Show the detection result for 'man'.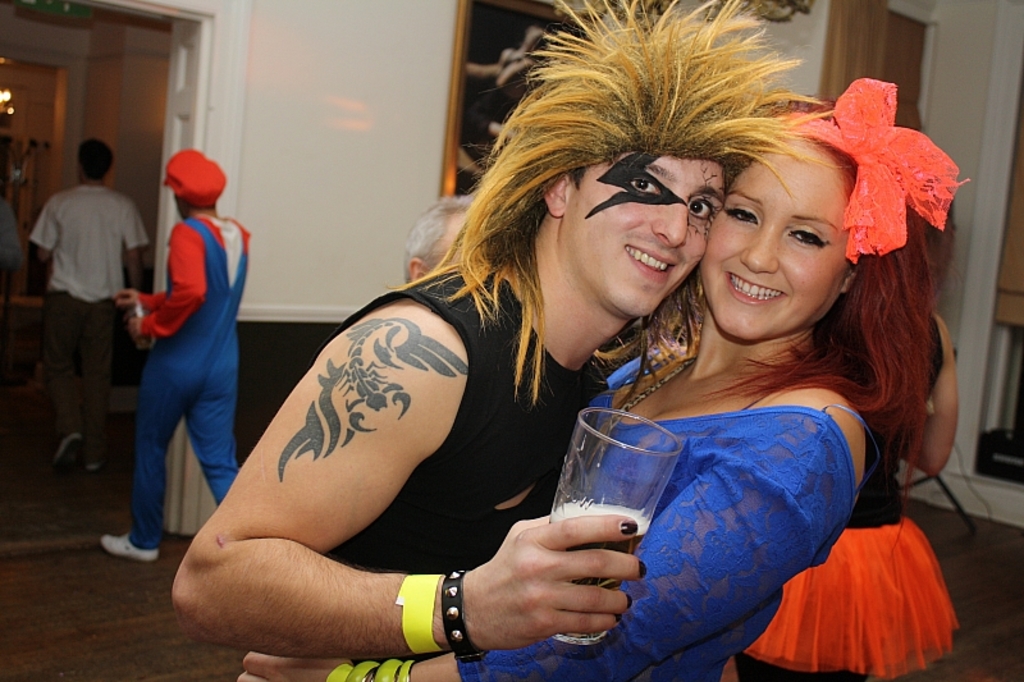
[x1=111, y1=143, x2=252, y2=564].
